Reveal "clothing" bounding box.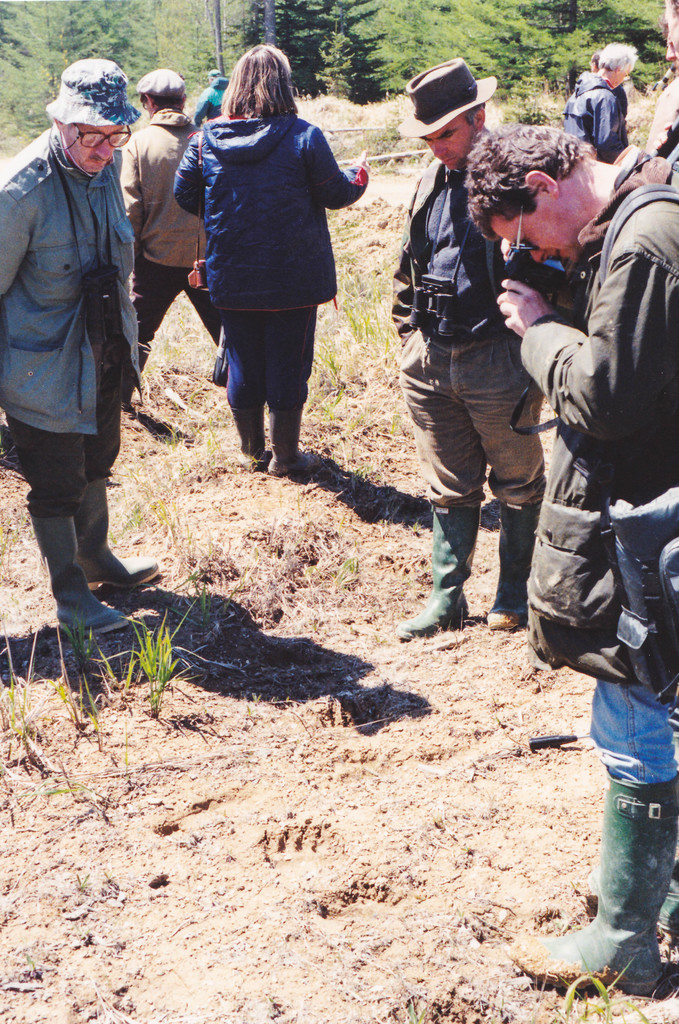
Revealed: crop(560, 76, 632, 173).
